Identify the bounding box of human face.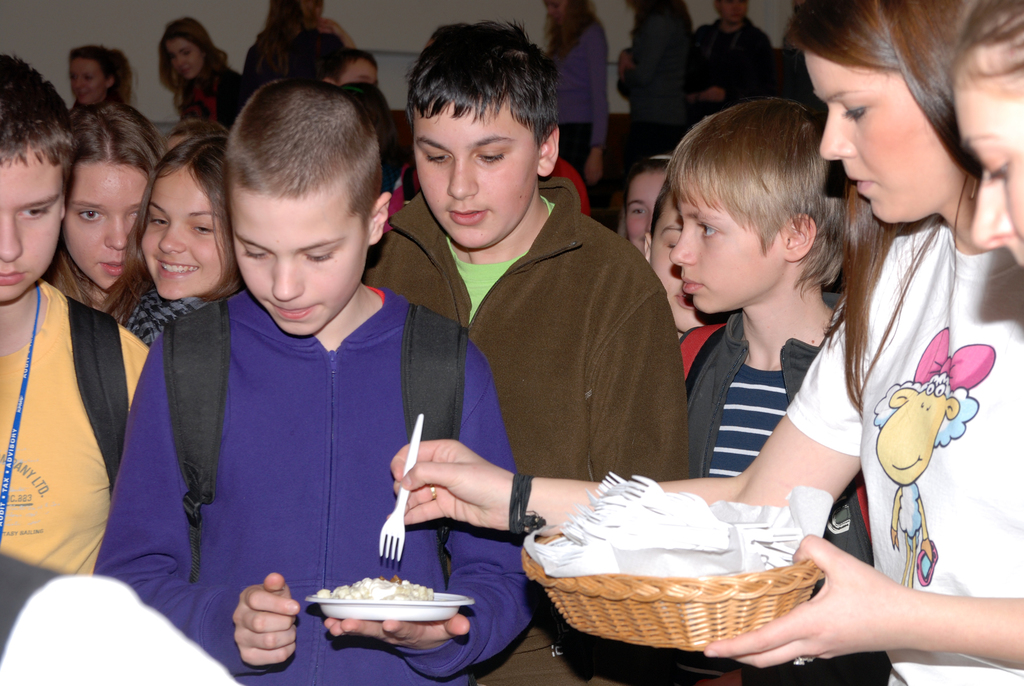
[961, 58, 1023, 268].
